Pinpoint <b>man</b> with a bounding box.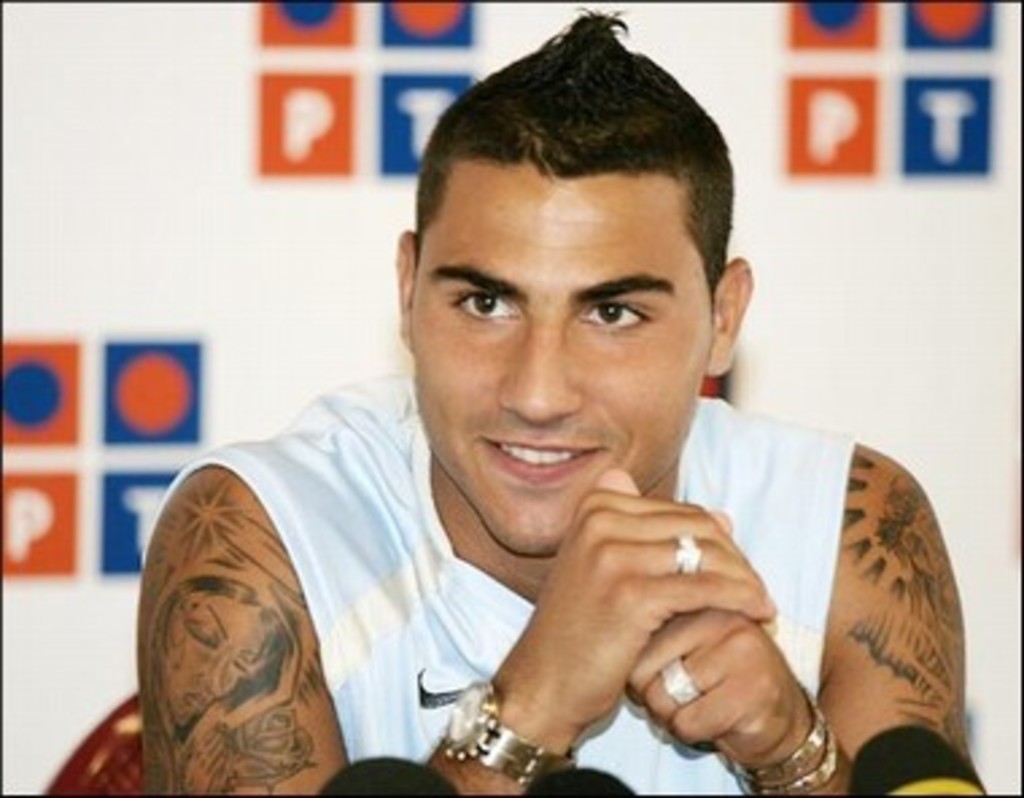
region(113, 67, 975, 797).
